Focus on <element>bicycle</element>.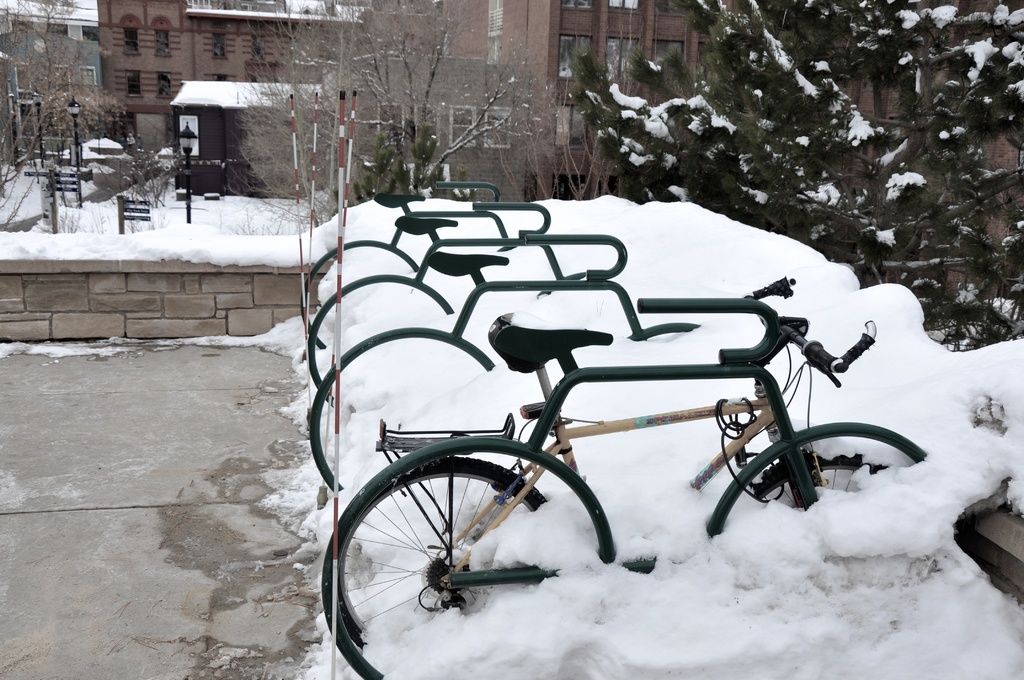
Focused at [left=307, top=199, right=563, bottom=391].
